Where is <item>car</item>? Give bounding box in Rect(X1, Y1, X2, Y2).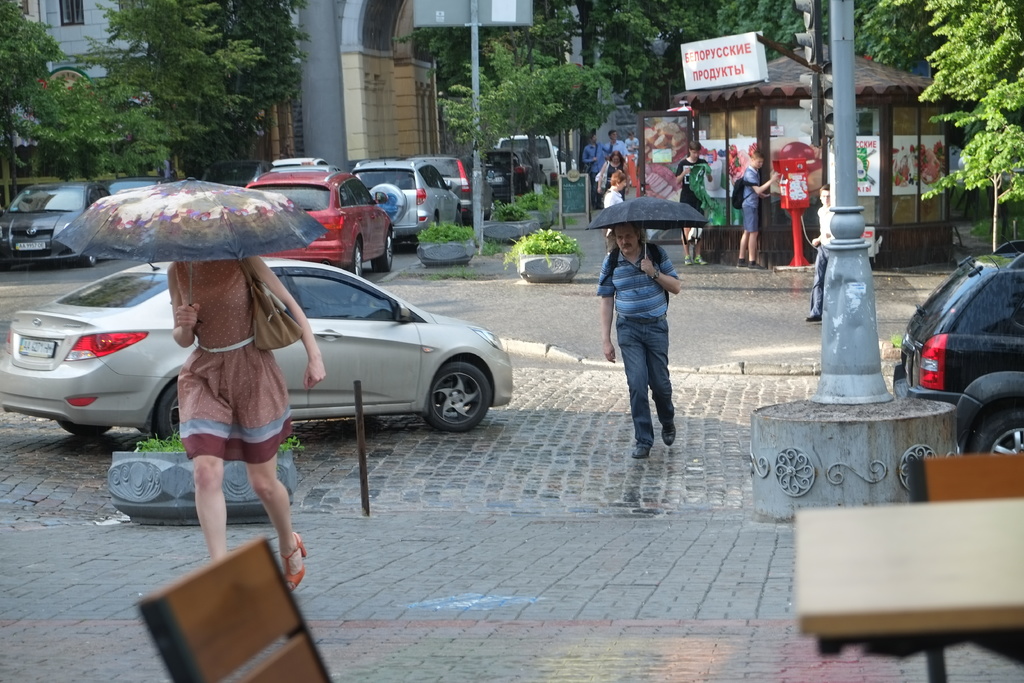
Rect(899, 244, 1023, 450).
